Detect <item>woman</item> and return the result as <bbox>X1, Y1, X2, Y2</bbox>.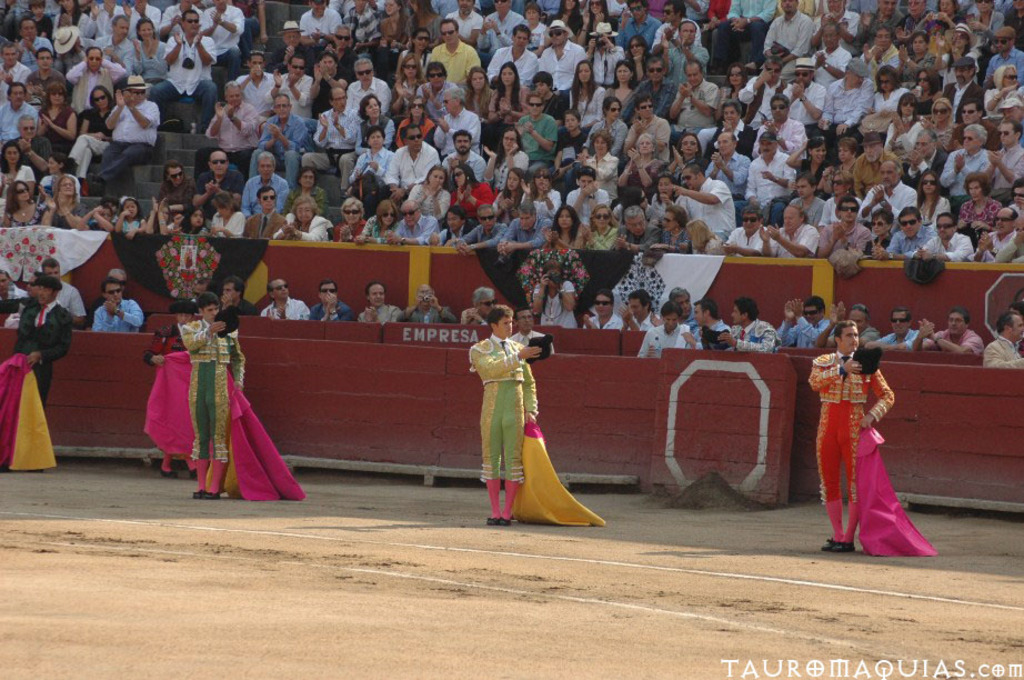
<bbox>41, 177, 86, 231</bbox>.
